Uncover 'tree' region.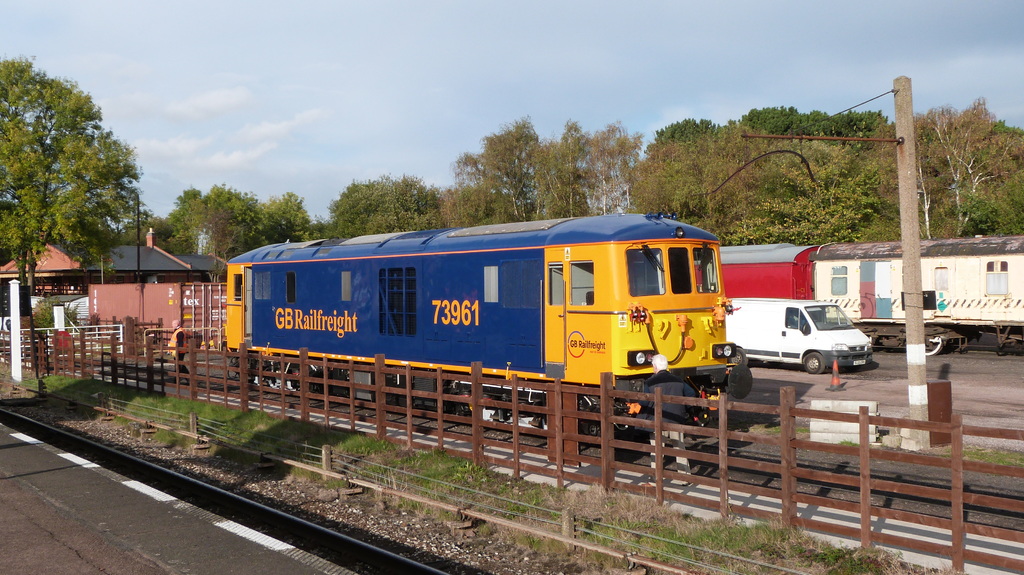
Uncovered: 163/185/205/258.
